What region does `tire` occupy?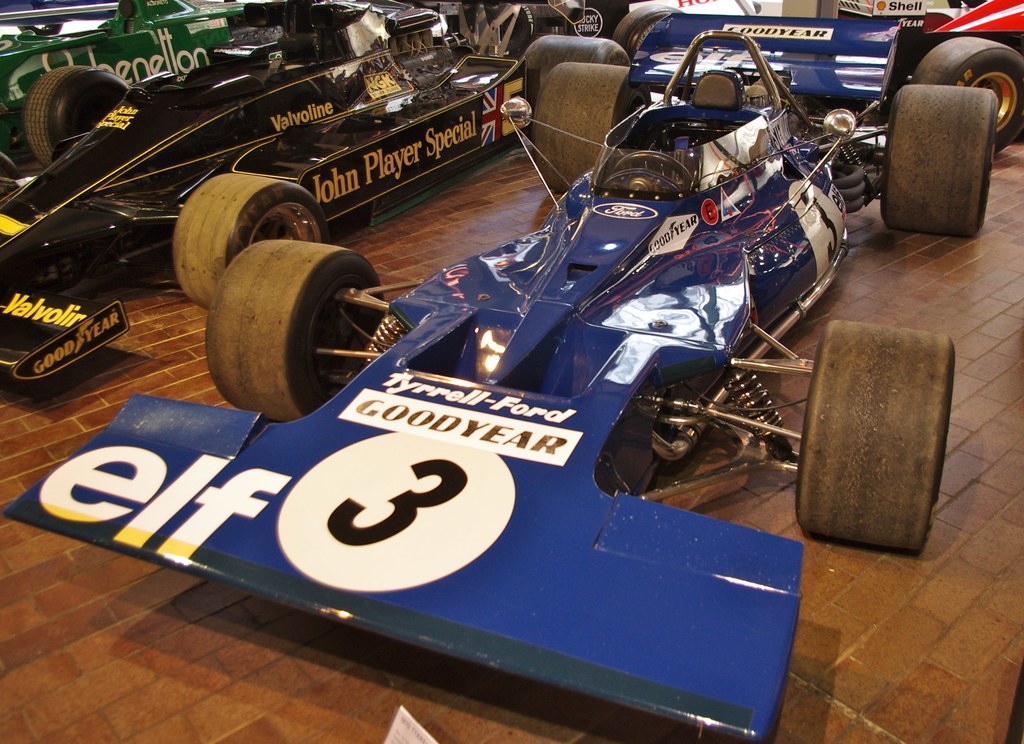
pyautogui.locateOnScreen(207, 238, 387, 423).
